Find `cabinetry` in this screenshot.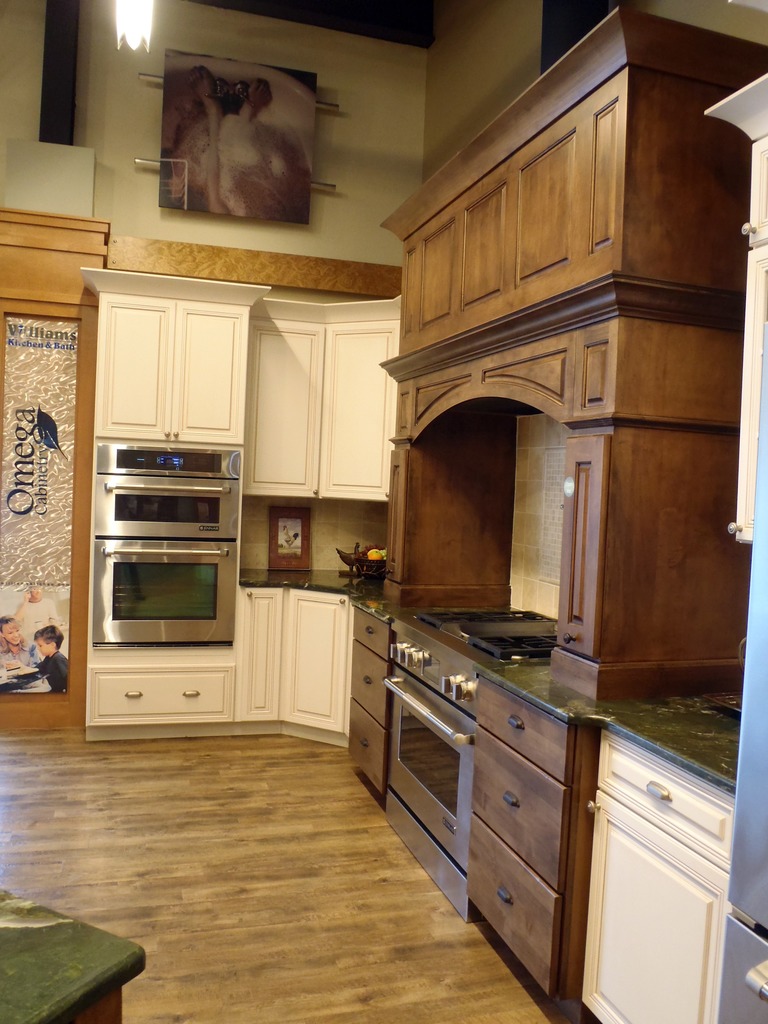
The bounding box for `cabinetry` is (246,586,280,735).
